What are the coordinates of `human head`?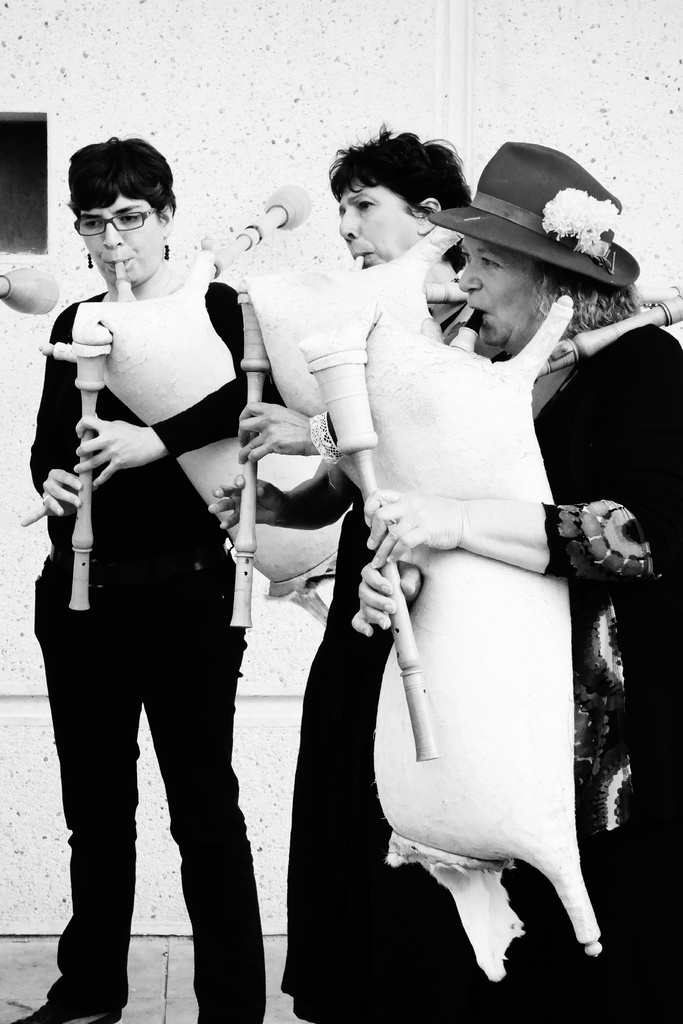
[332,131,437,262].
